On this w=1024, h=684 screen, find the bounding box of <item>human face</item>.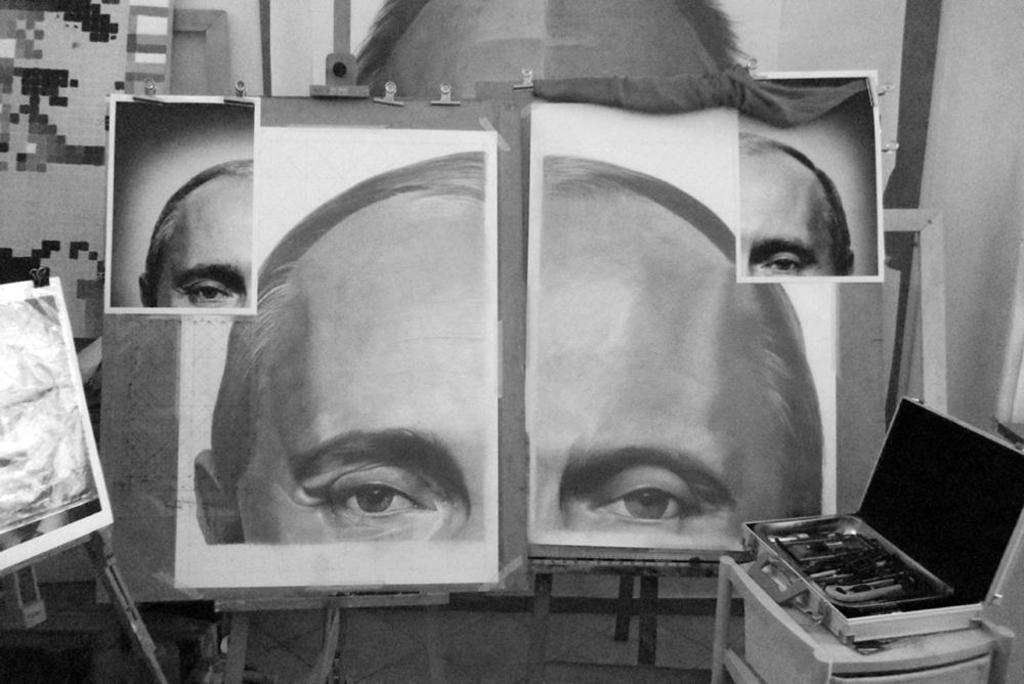
Bounding box: x1=531 y1=214 x2=781 y2=550.
